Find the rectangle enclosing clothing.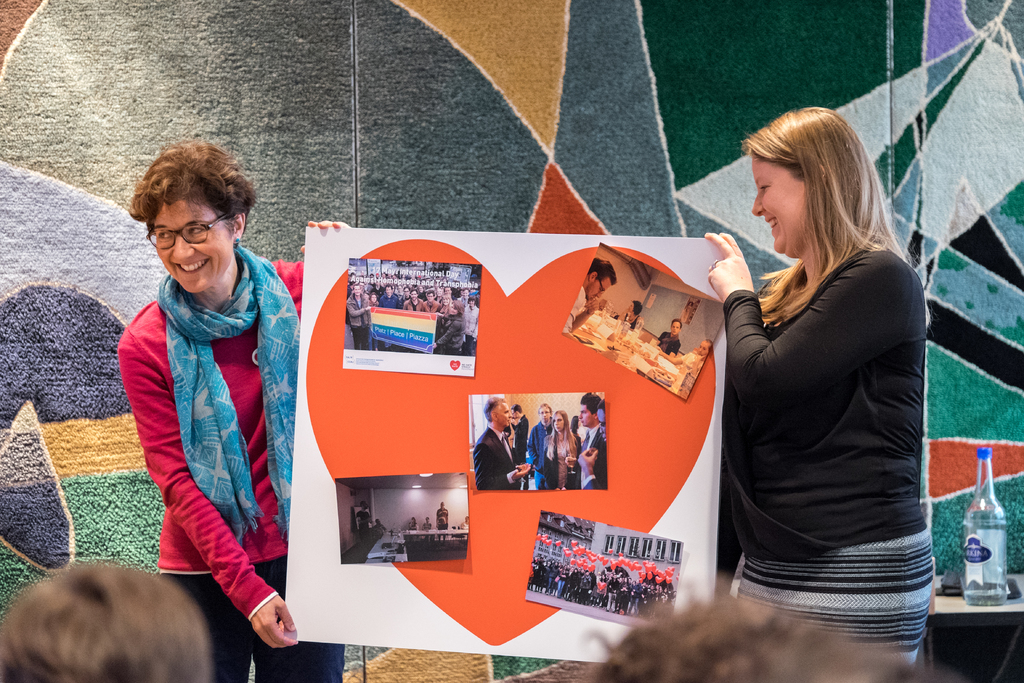
locate(344, 277, 484, 358).
